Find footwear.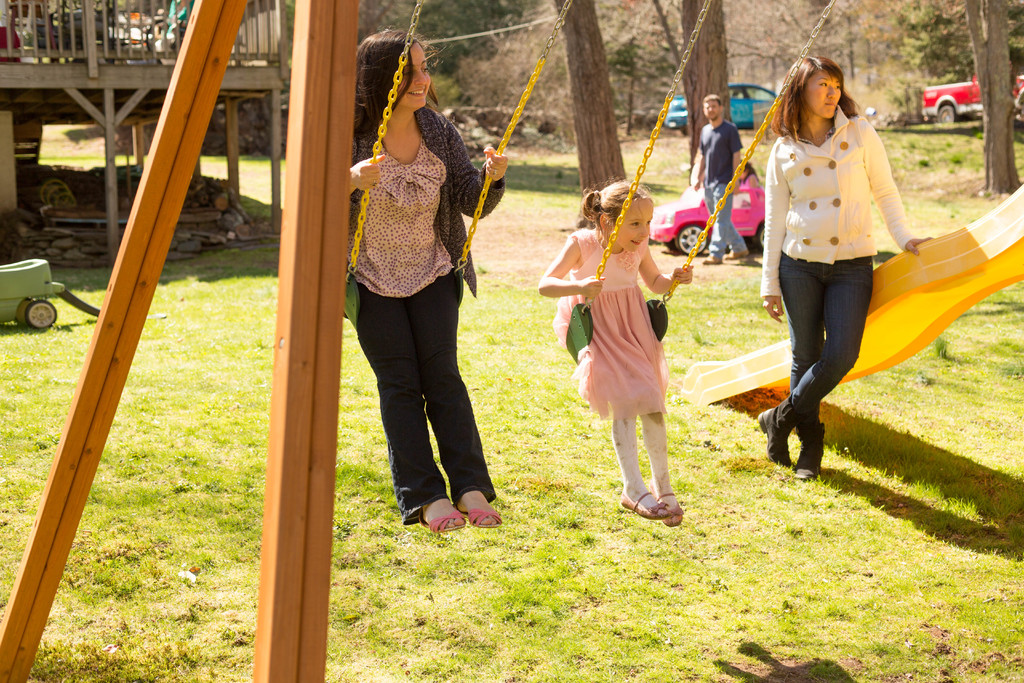
box(459, 490, 511, 530).
